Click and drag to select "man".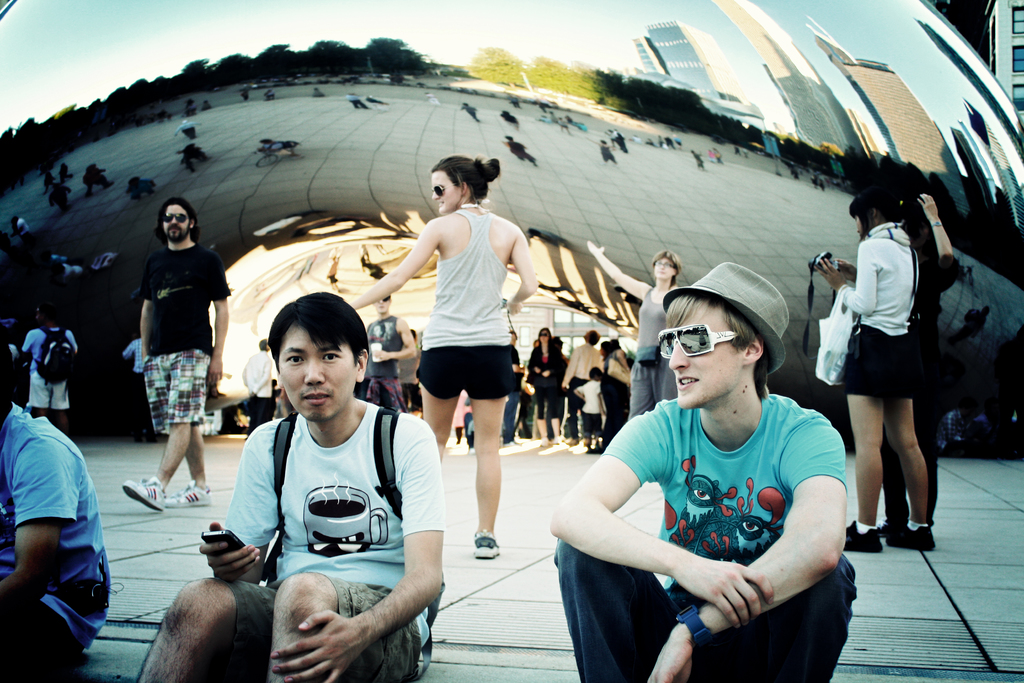
Selection: (left=366, top=292, right=419, bottom=407).
